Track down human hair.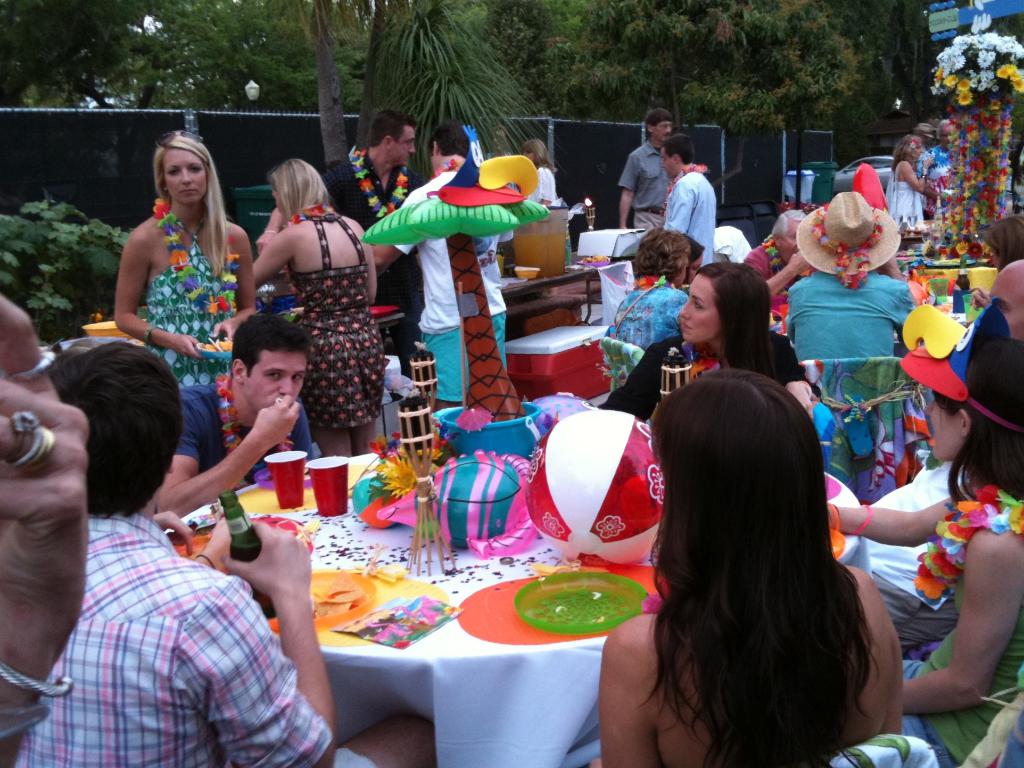
Tracked to left=428, top=118, right=469, bottom=156.
